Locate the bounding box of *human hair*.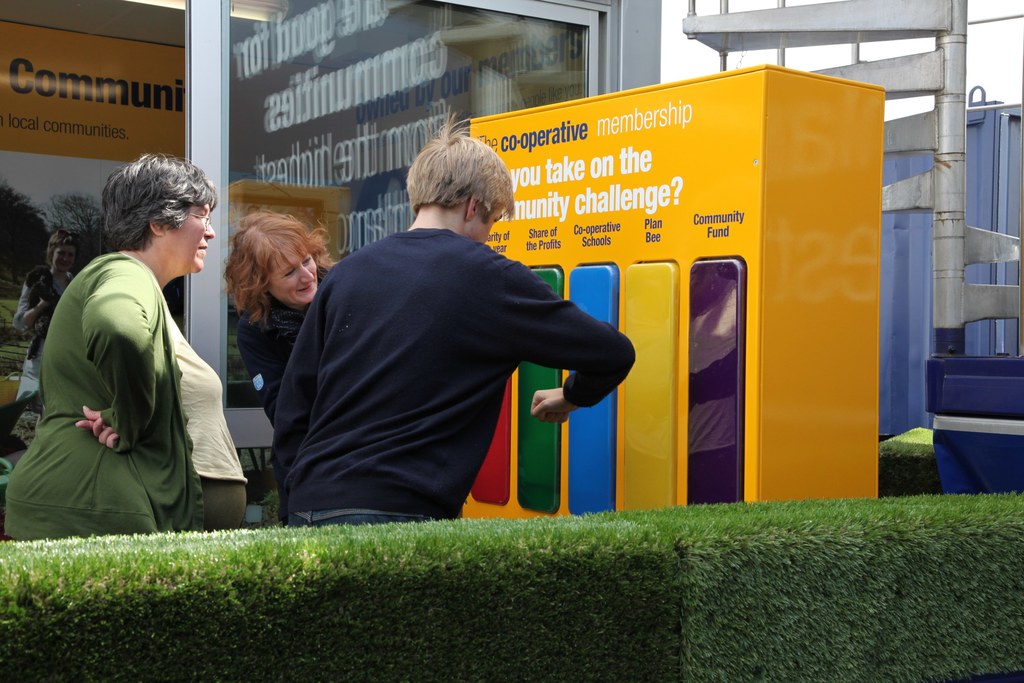
Bounding box: {"left": 401, "top": 118, "right": 515, "bottom": 213}.
